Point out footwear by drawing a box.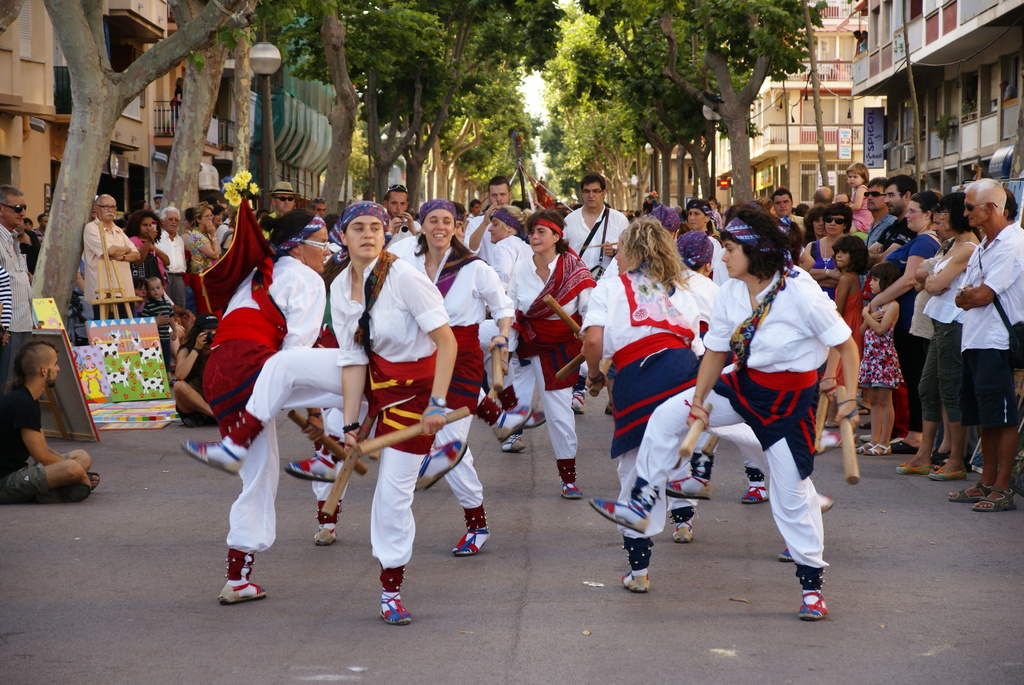
[559,476,586,503].
